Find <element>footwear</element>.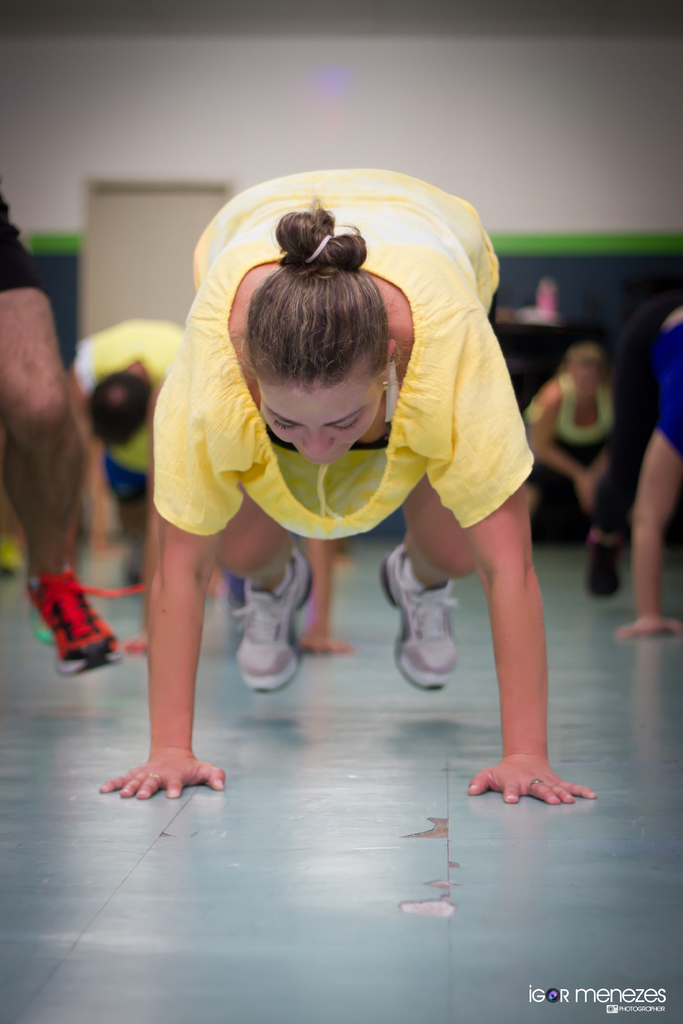
[x1=379, y1=557, x2=487, y2=716].
